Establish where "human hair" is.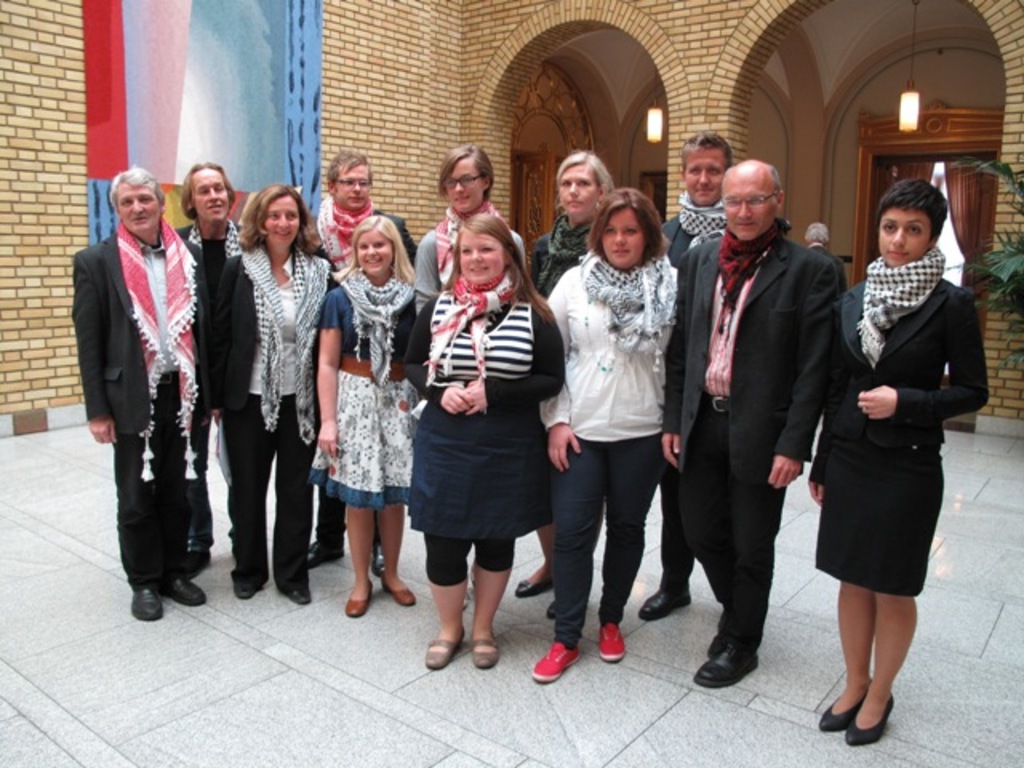
Established at x1=446 y1=213 x2=557 y2=325.
